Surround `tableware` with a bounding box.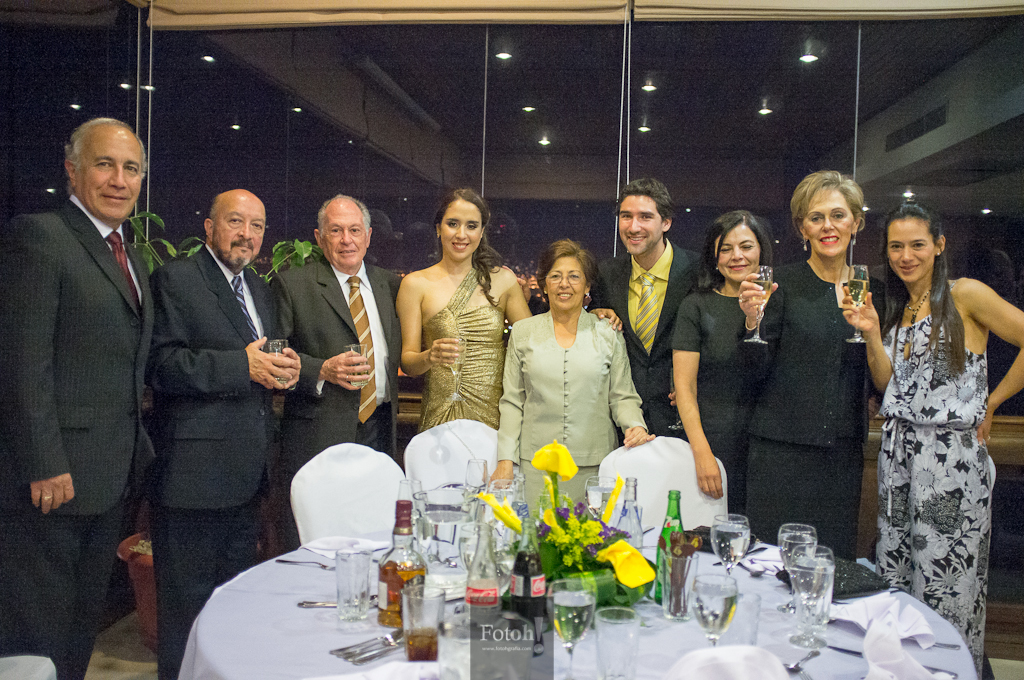
[left=712, top=516, right=747, bottom=583].
